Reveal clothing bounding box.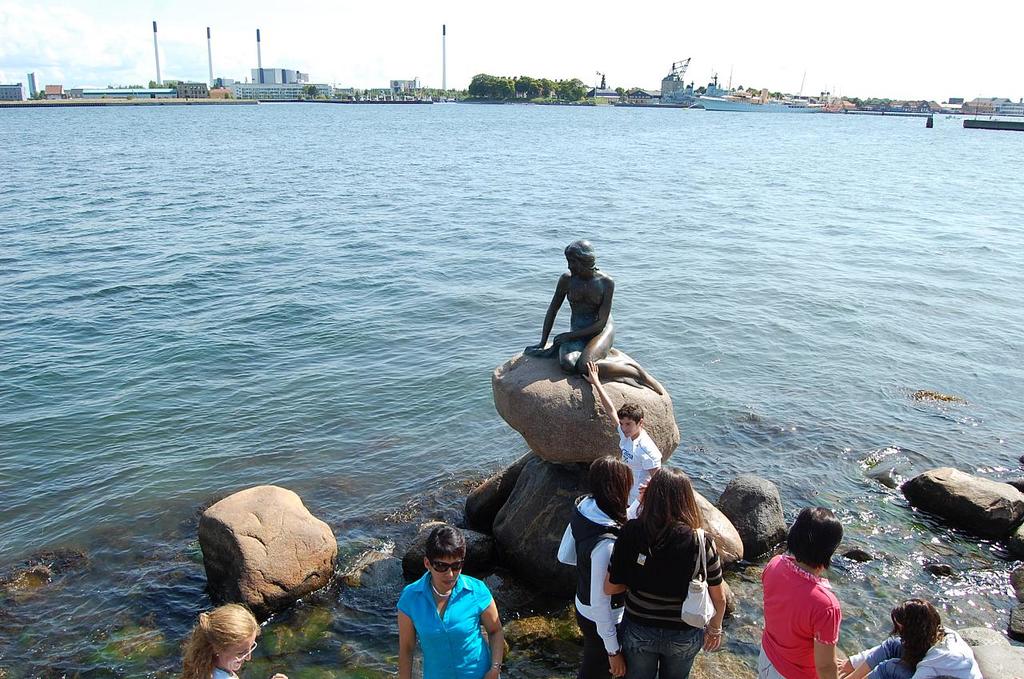
Revealed: bbox(613, 436, 655, 517).
